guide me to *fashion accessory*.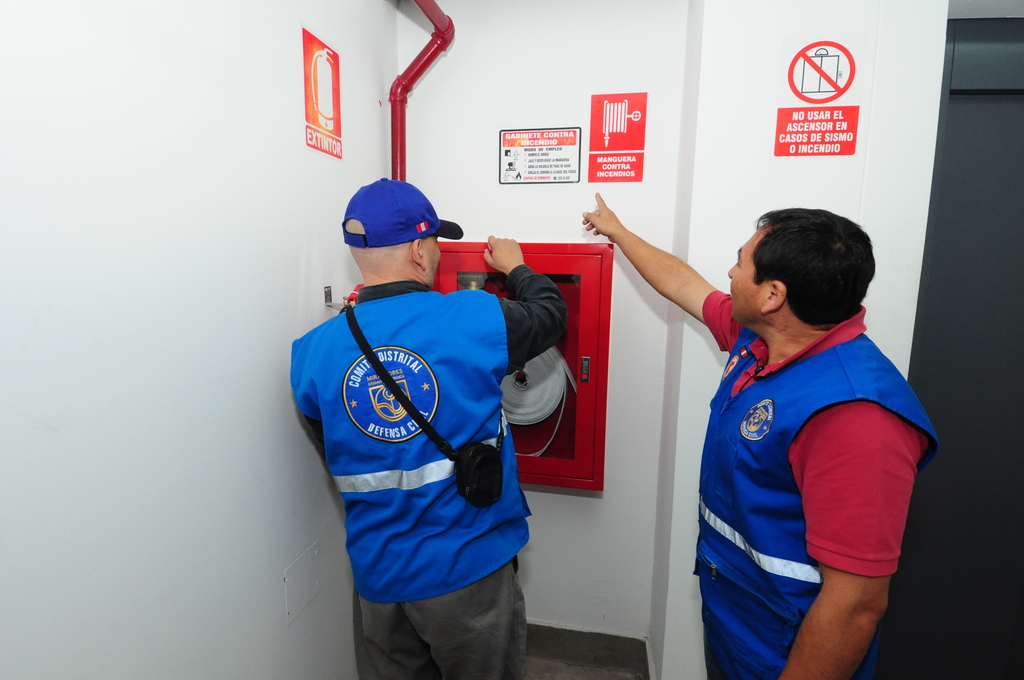
Guidance: box=[337, 299, 507, 506].
